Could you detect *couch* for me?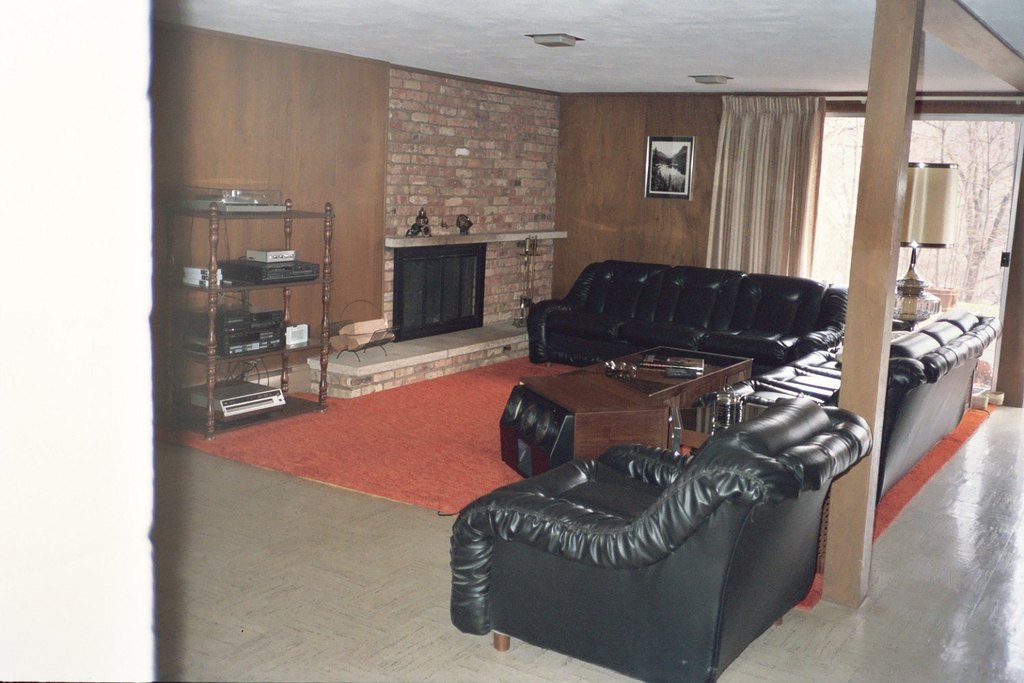
Detection result: l=510, t=247, r=863, b=402.
